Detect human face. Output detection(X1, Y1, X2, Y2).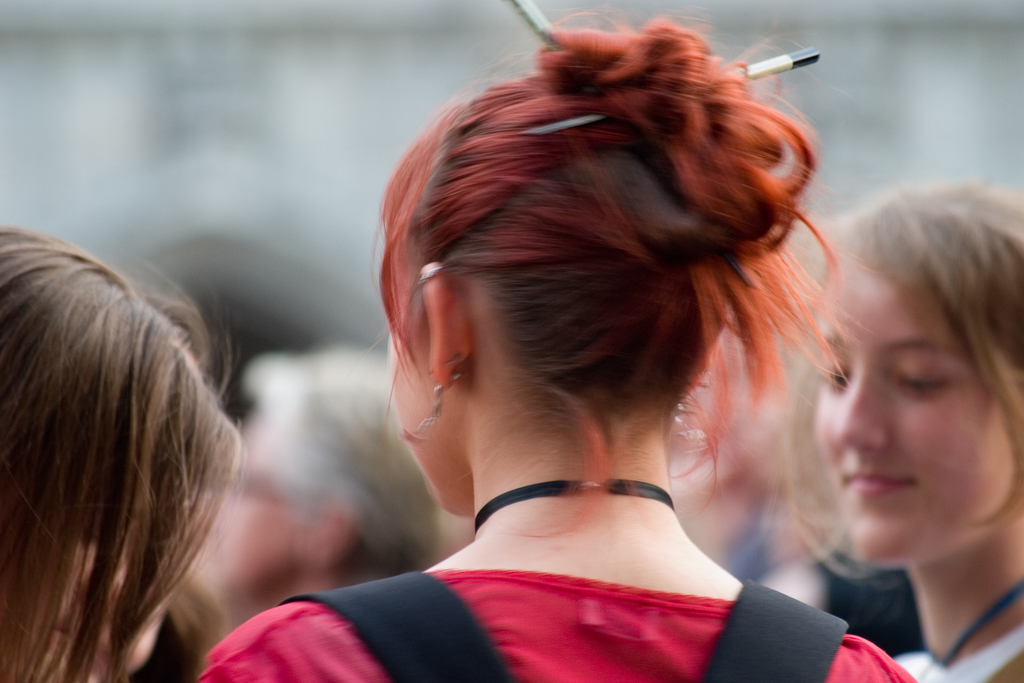
detection(812, 259, 1023, 570).
